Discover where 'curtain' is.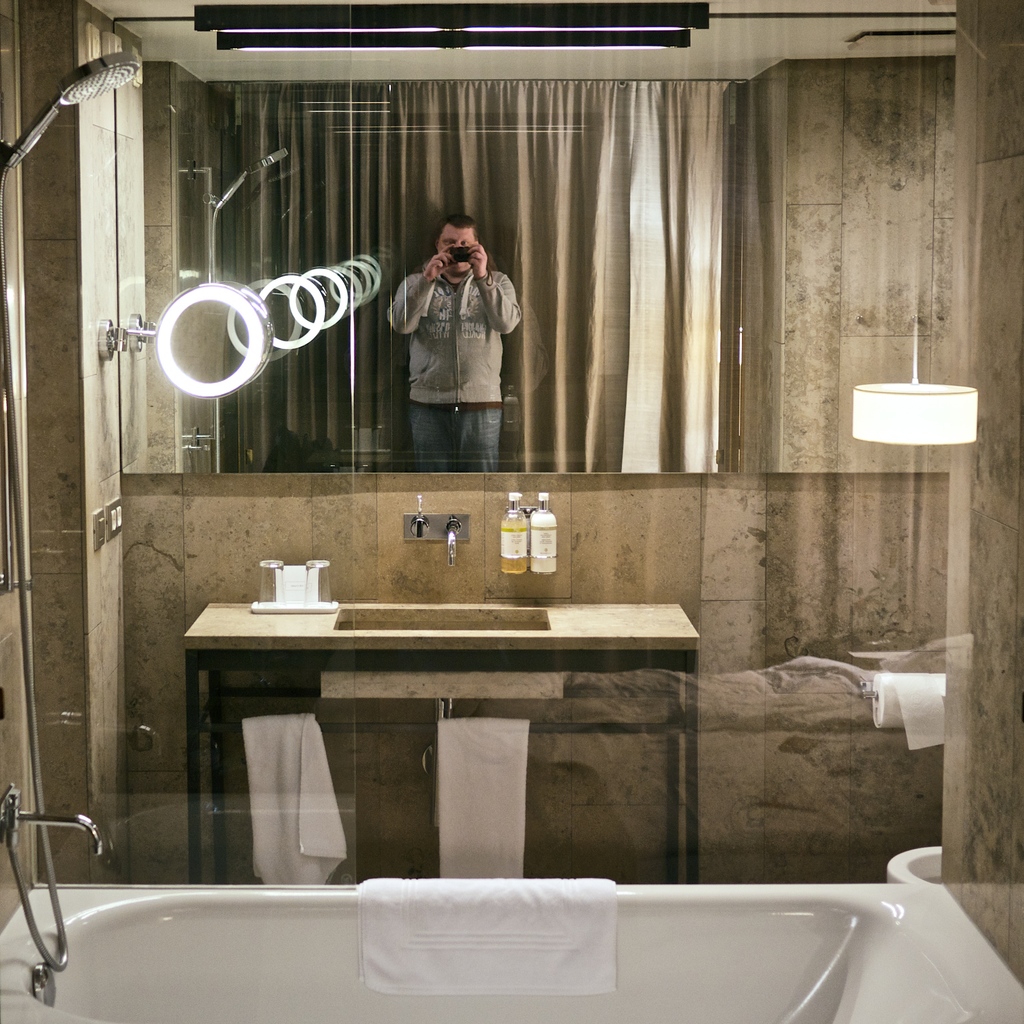
Discovered at 202,83,765,459.
